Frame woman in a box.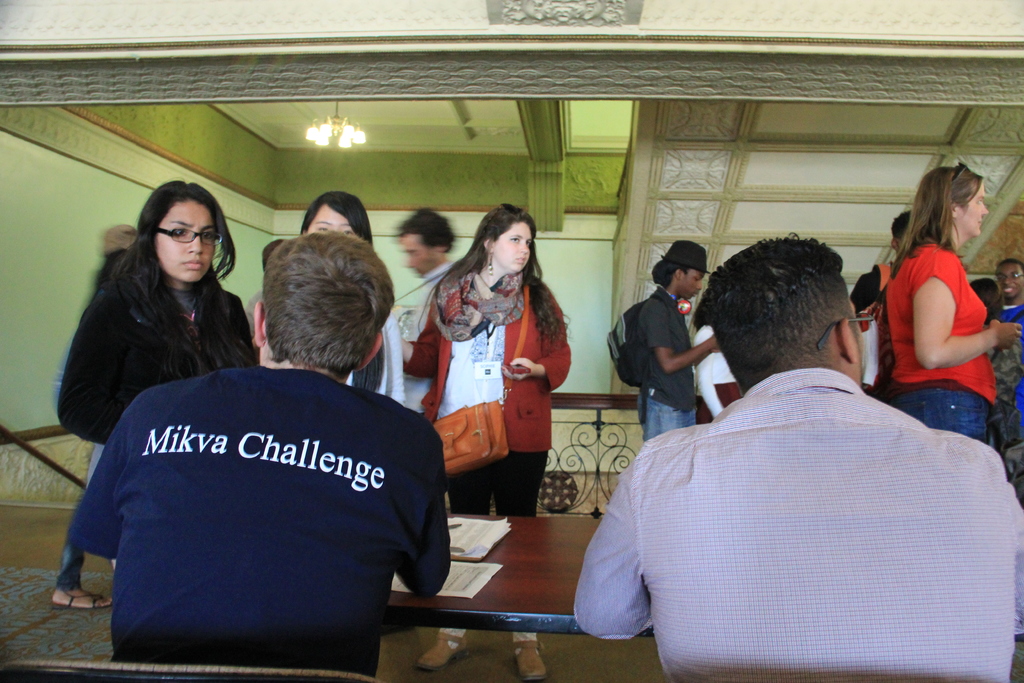
(61, 189, 257, 449).
